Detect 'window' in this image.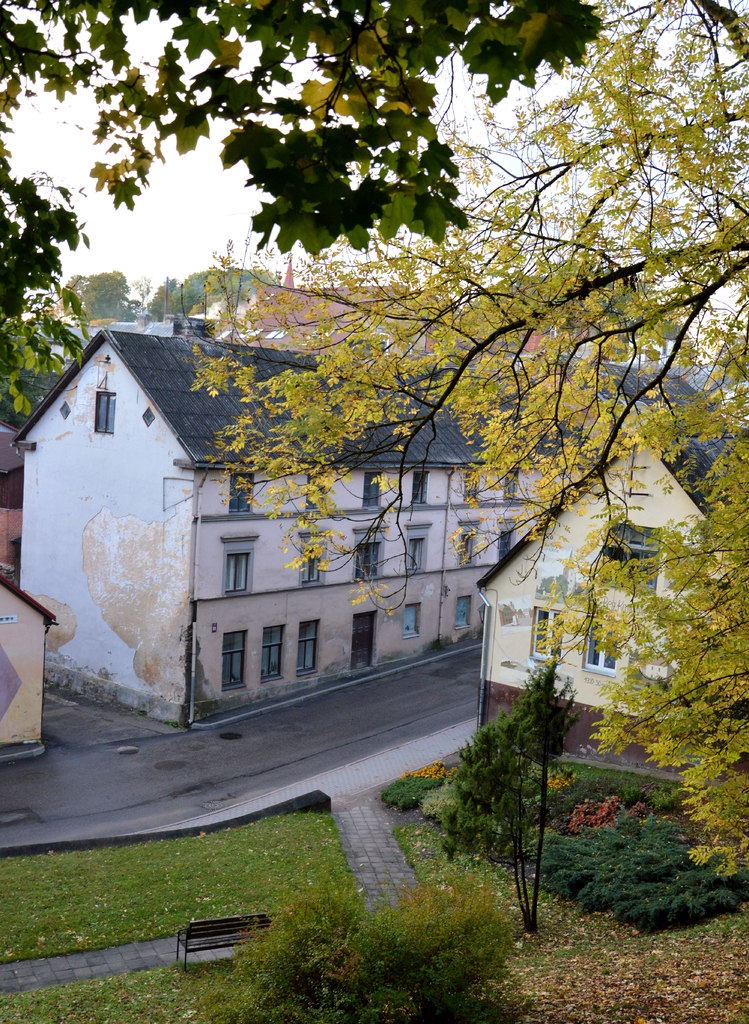
Detection: 594:623:619:678.
